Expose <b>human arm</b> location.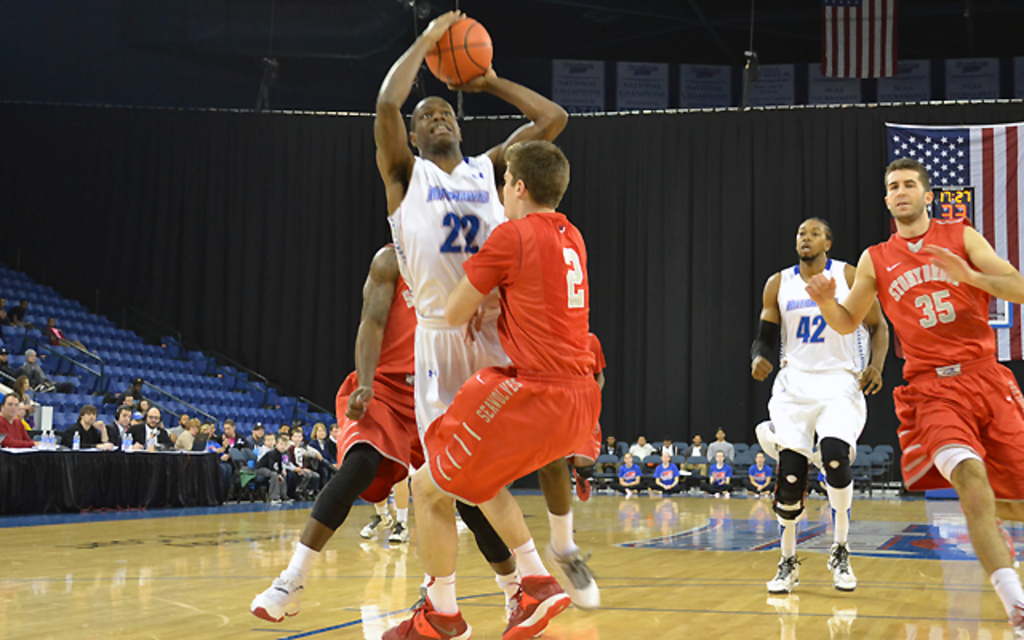
Exposed at [x1=754, y1=269, x2=778, y2=378].
